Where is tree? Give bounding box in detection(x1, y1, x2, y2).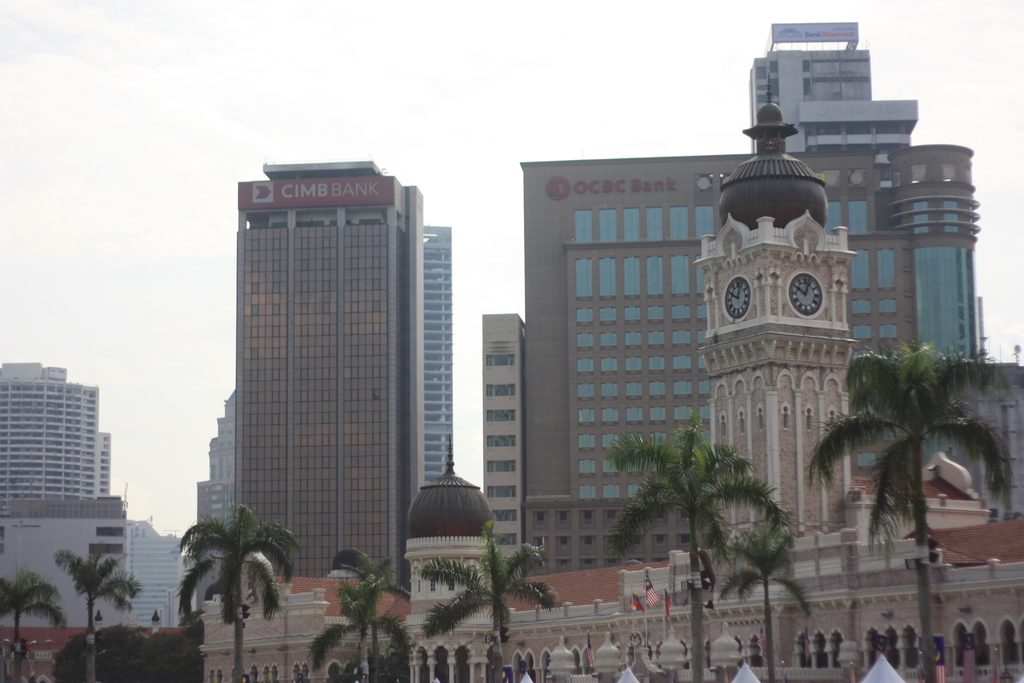
detection(174, 502, 300, 682).
